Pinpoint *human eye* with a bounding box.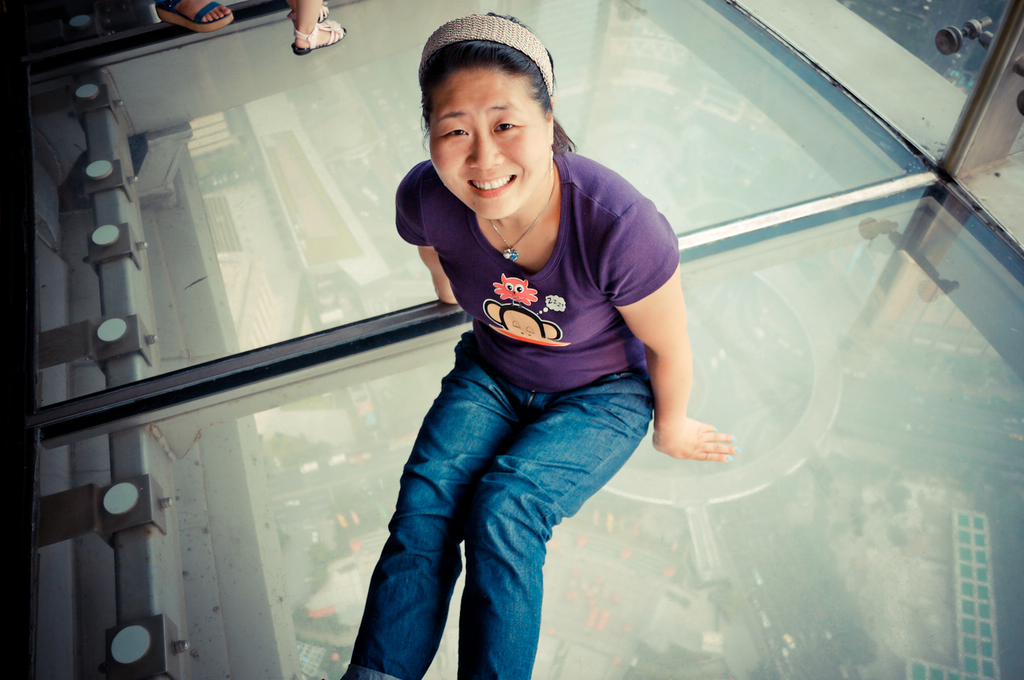
crop(438, 126, 473, 145).
